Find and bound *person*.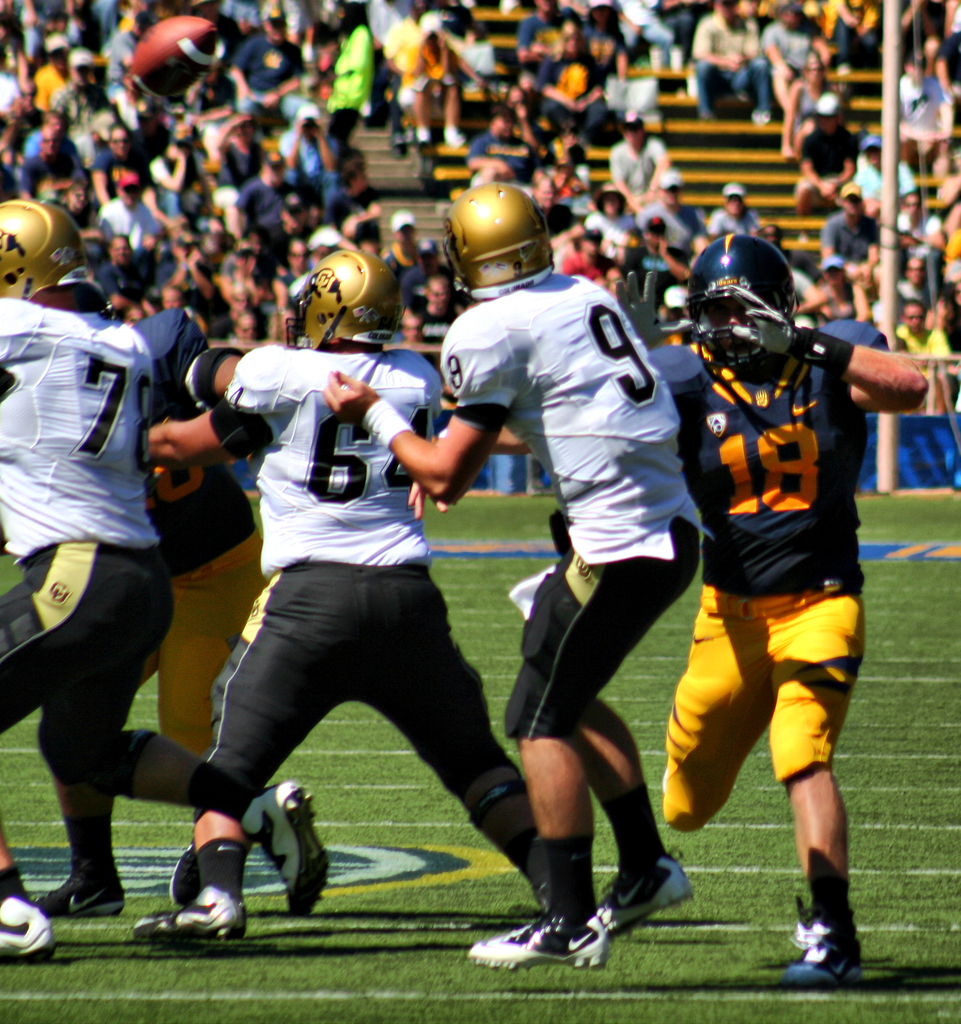
Bound: 681 178 898 1004.
